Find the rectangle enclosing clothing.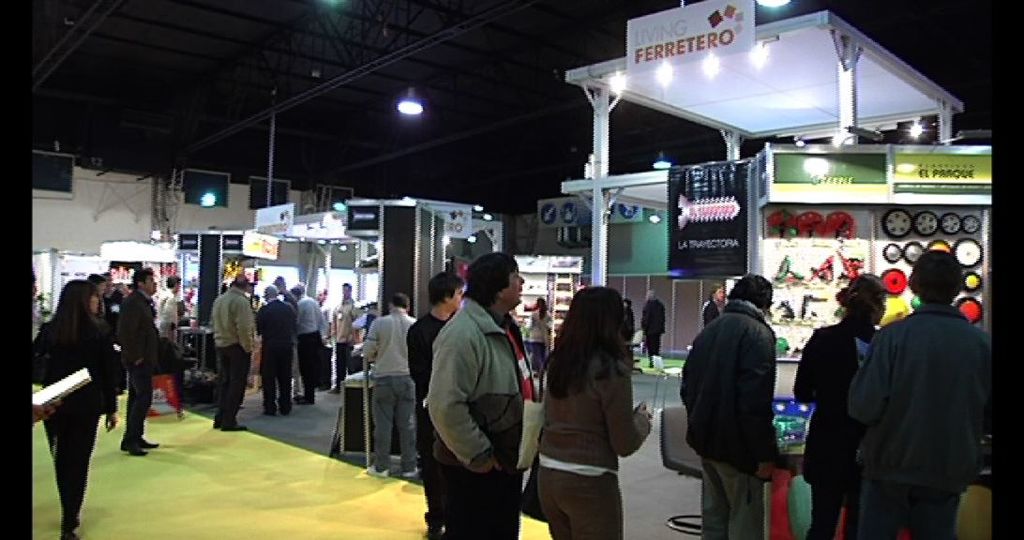
bbox=(155, 338, 186, 390).
